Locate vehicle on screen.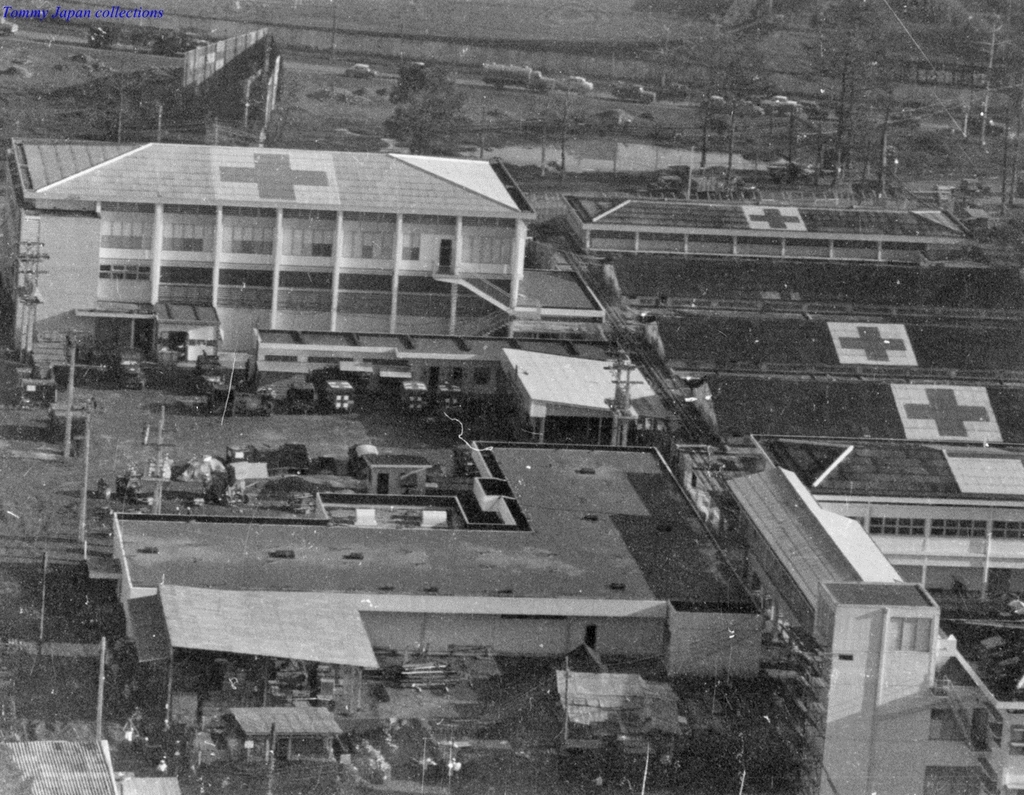
On screen at [484, 66, 560, 94].
